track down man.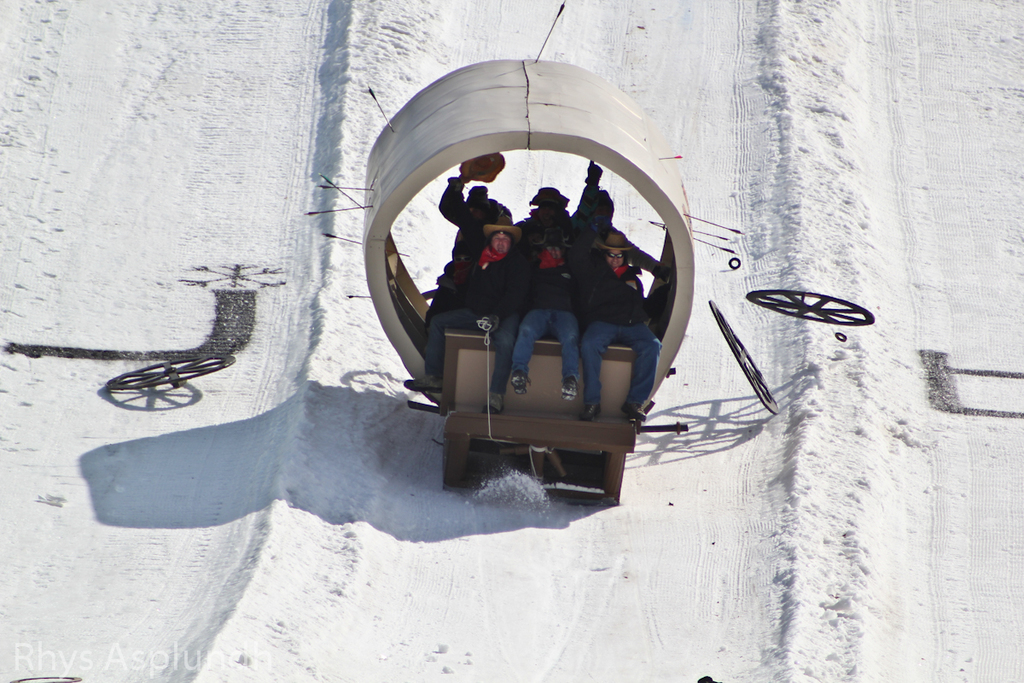
Tracked to pyautogui.locateOnScreen(401, 216, 529, 415).
